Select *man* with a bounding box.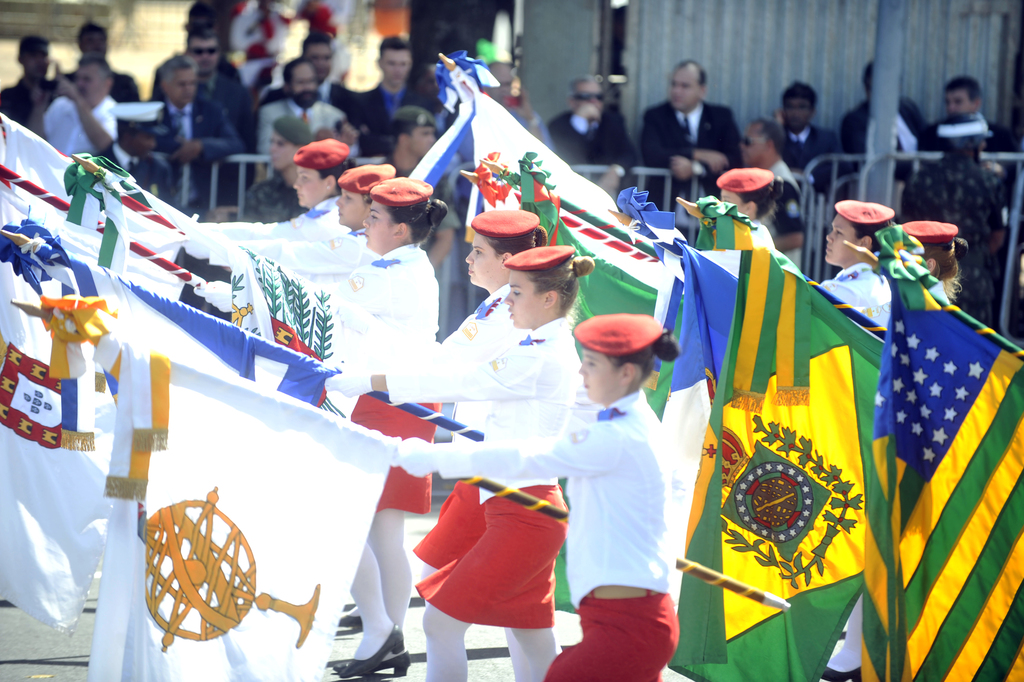
{"left": 246, "top": 111, "right": 311, "bottom": 222}.
